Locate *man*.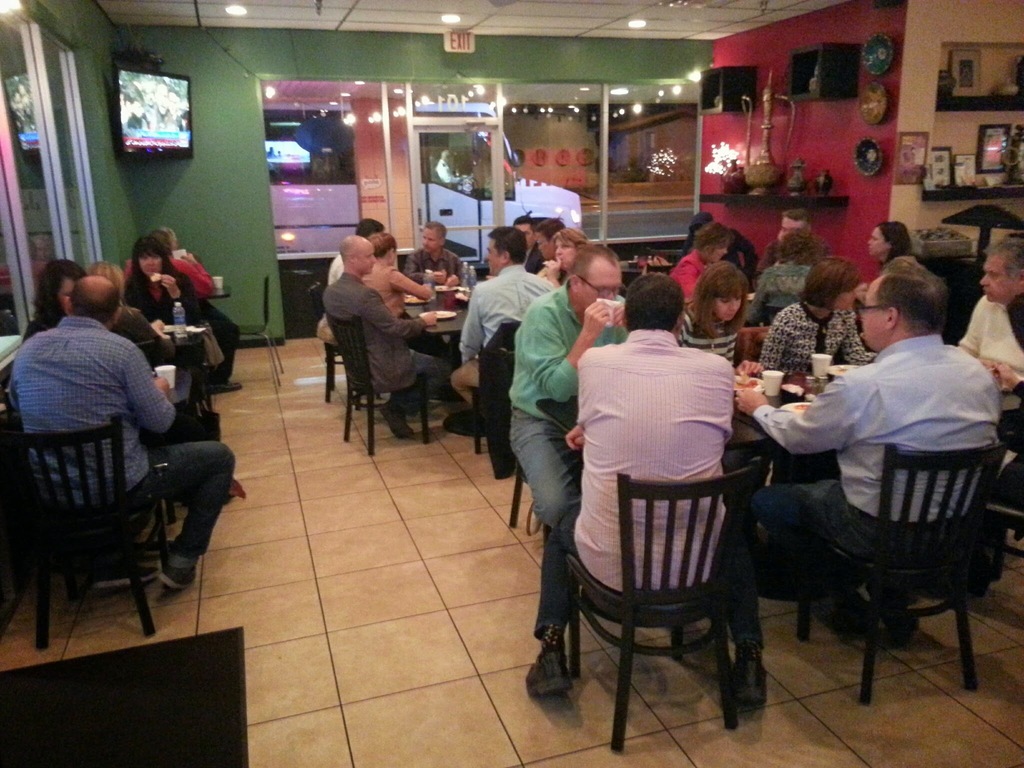
Bounding box: <region>309, 216, 385, 346</region>.
